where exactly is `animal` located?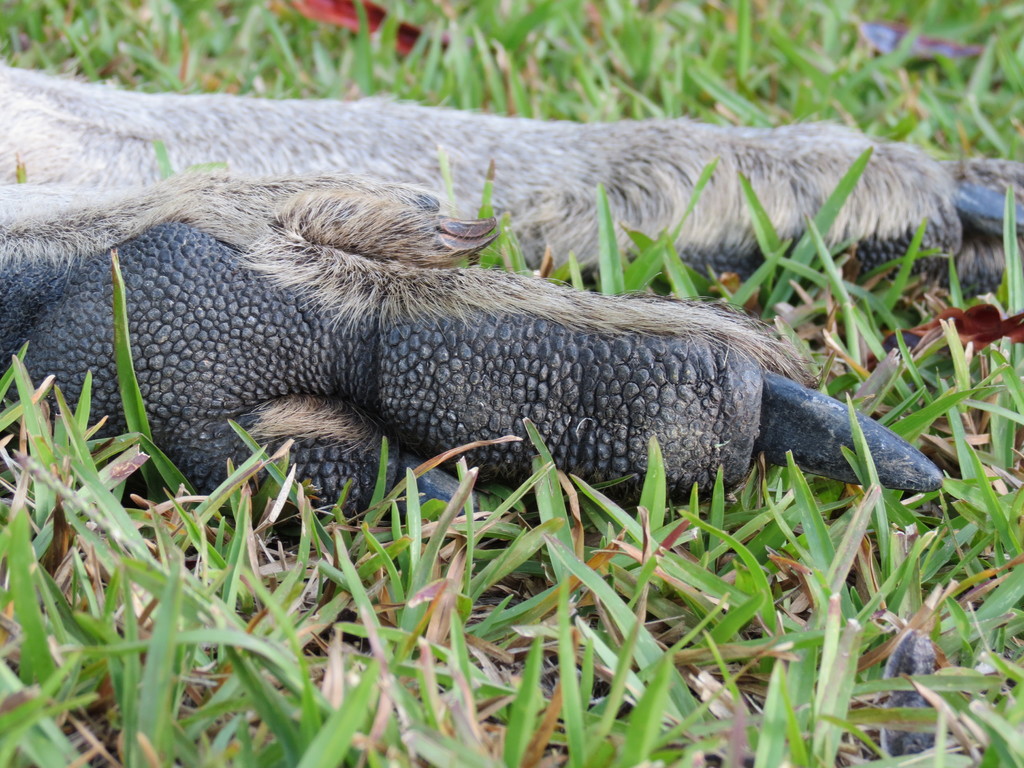
Its bounding box is 0,65,1023,548.
